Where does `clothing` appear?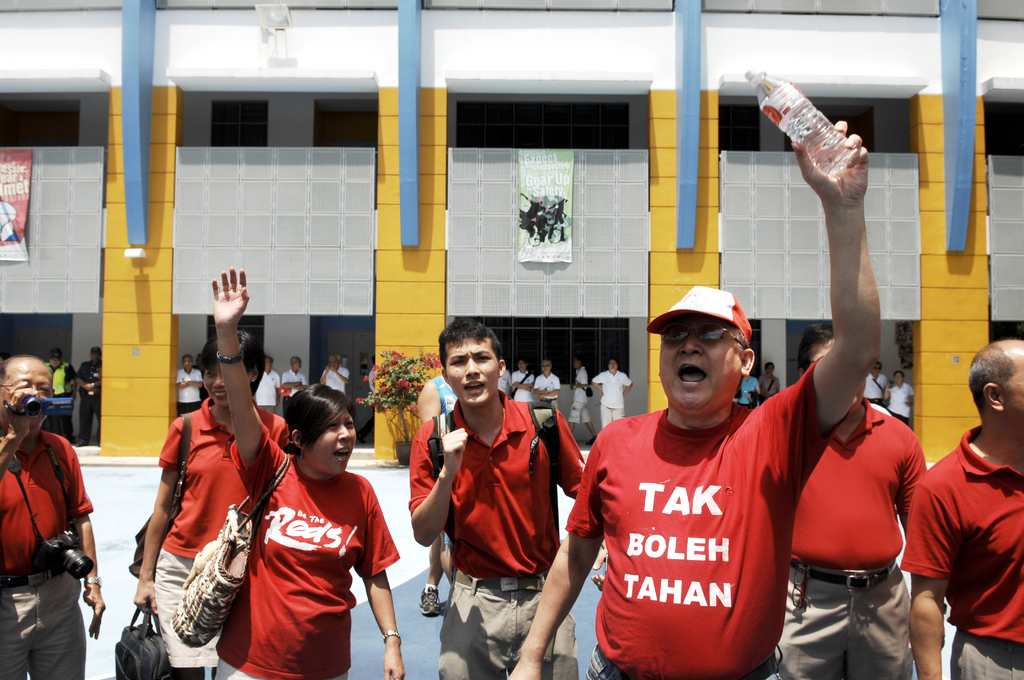
Appears at bbox=[409, 396, 600, 679].
